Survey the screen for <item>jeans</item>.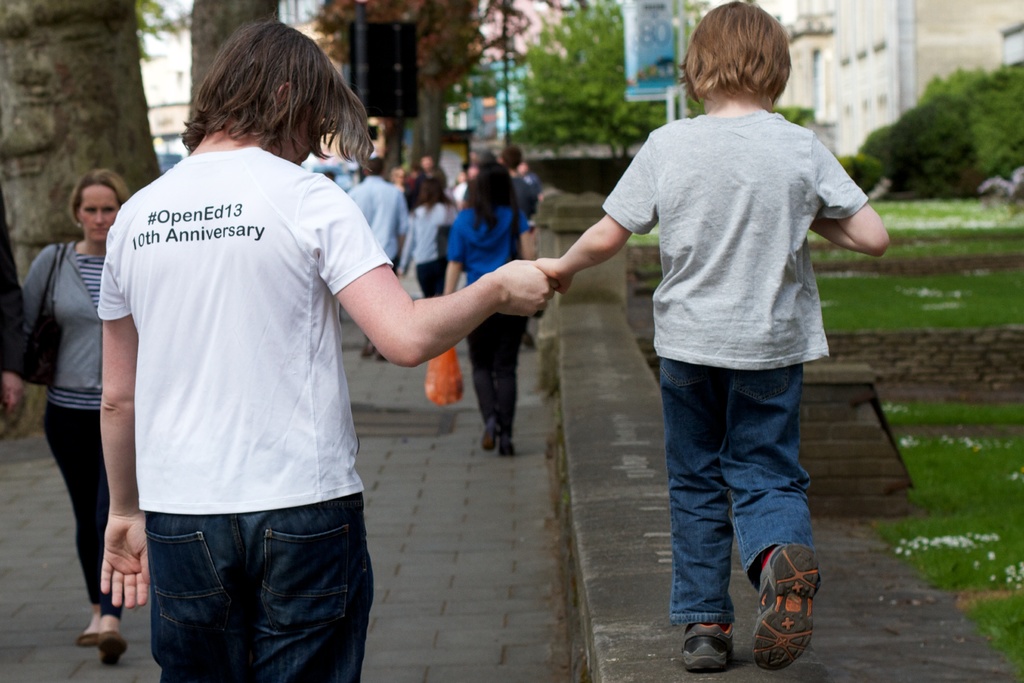
Survey found: 162 486 373 682.
